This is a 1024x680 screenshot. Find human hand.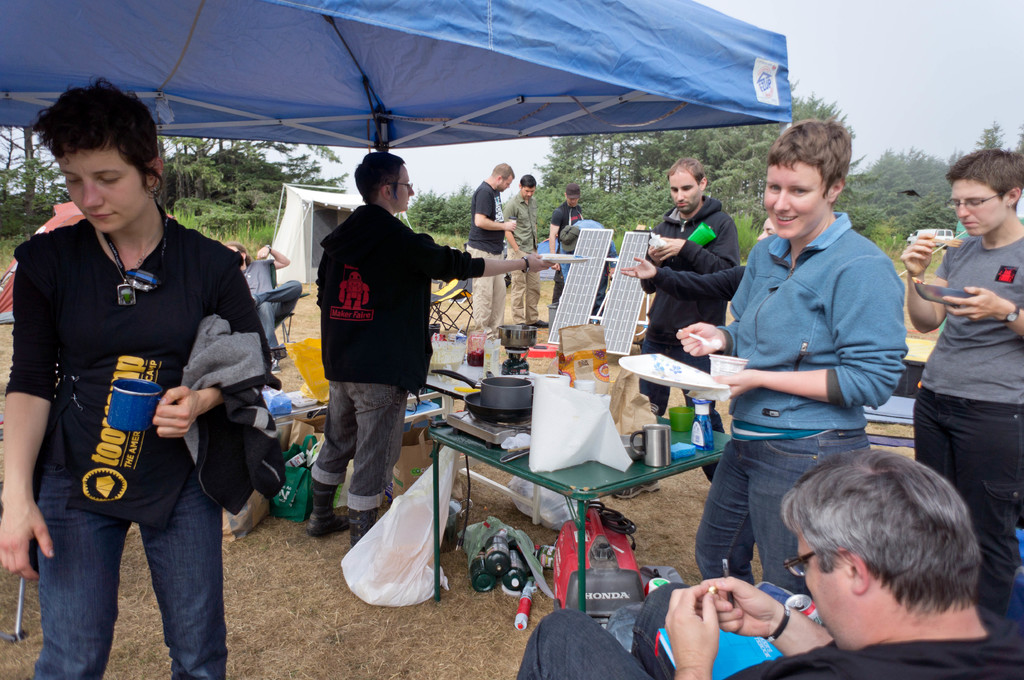
Bounding box: <box>152,383,203,441</box>.
